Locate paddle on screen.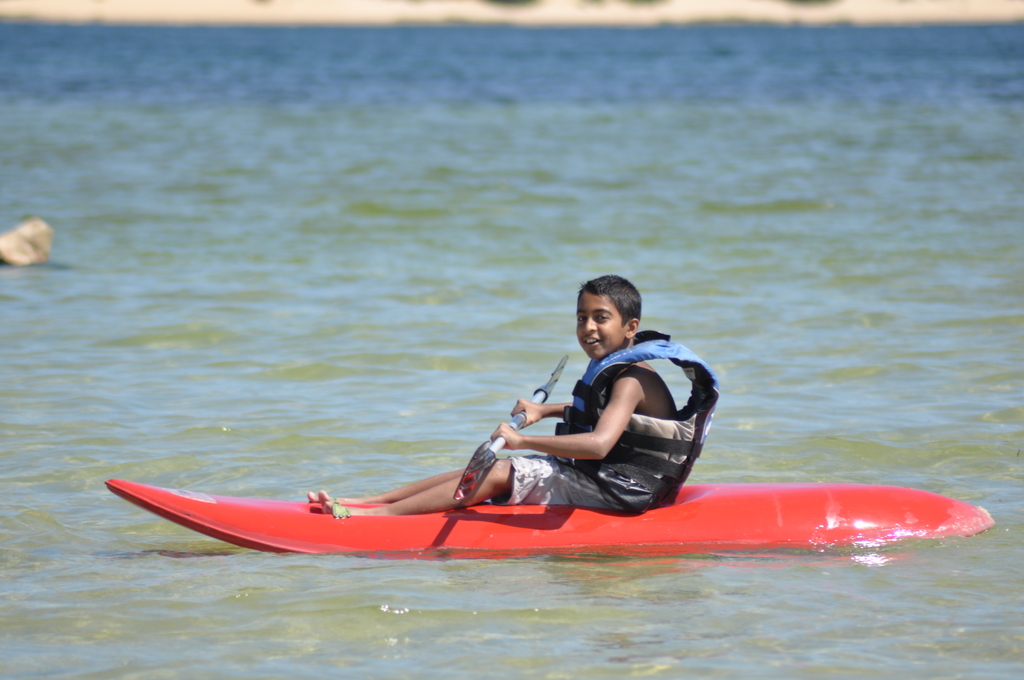
On screen at rect(452, 353, 570, 501).
